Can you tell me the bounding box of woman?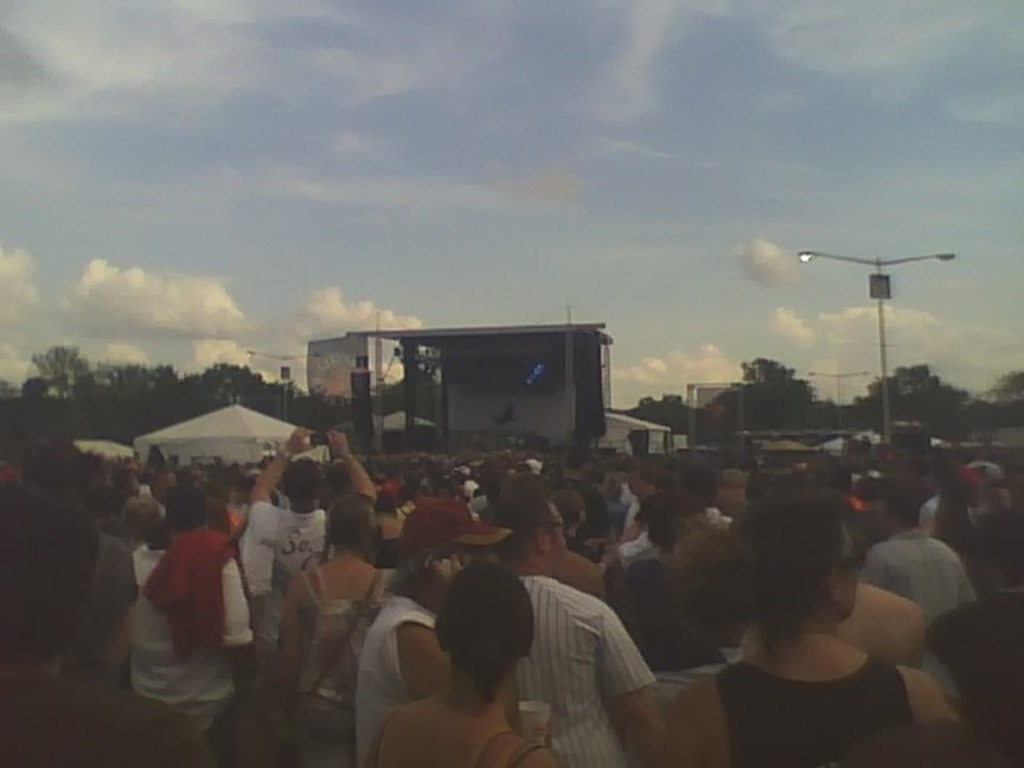
654/483/963/766.
